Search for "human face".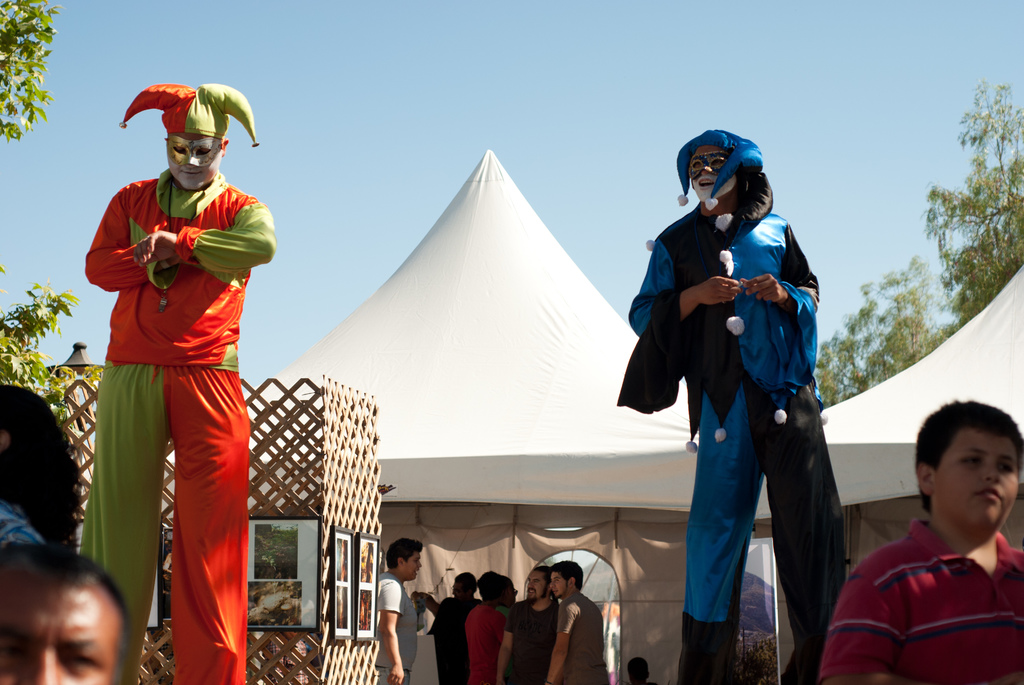
Found at (left=546, top=571, right=571, bottom=601).
